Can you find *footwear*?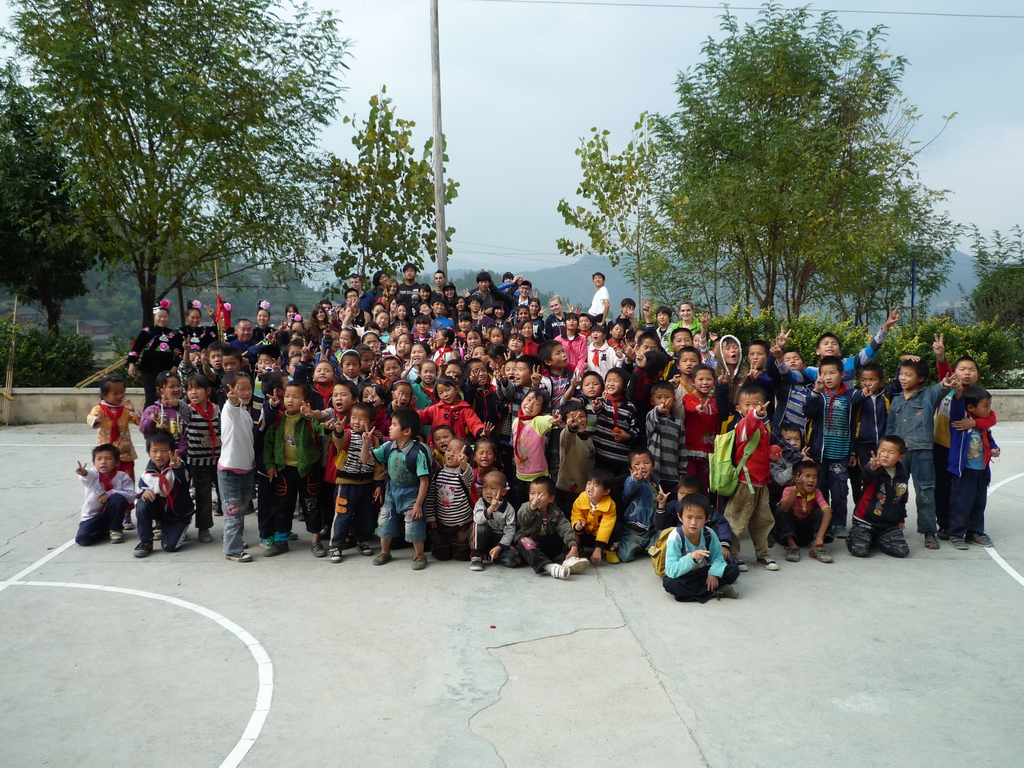
Yes, bounding box: 258/536/271/547.
